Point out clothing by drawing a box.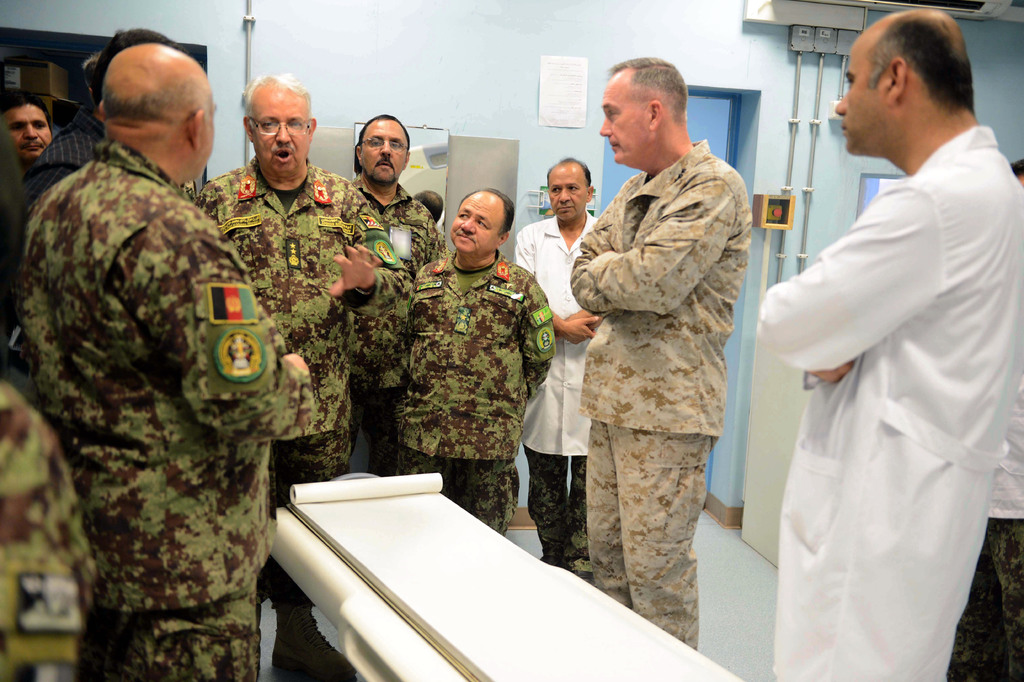
select_region(0, 129, 22, 342).
